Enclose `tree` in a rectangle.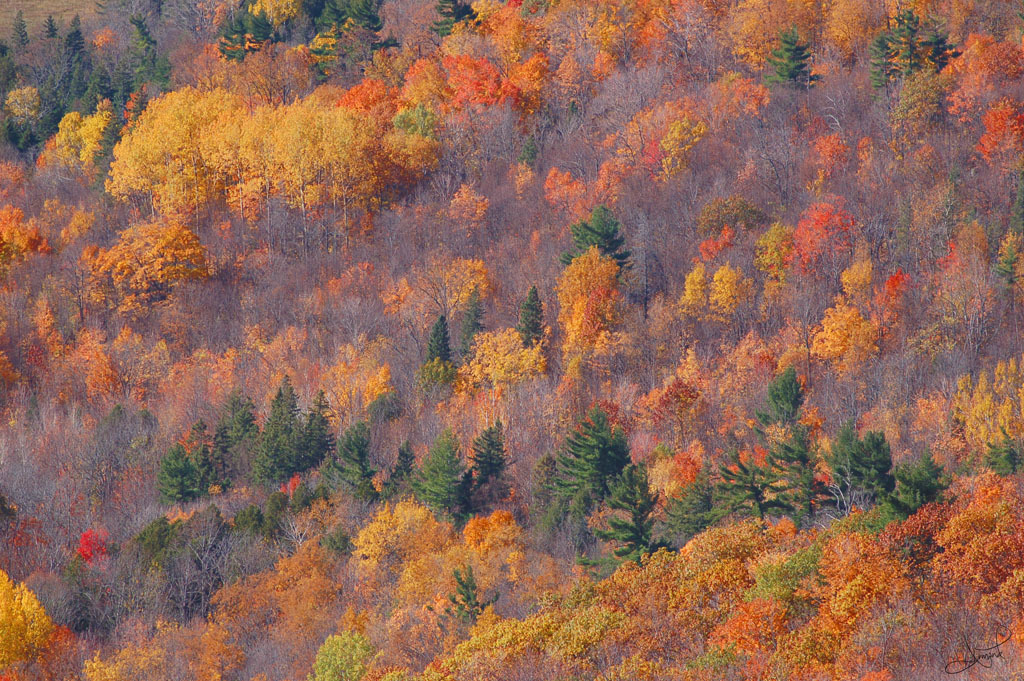
0 0 1023 680.
